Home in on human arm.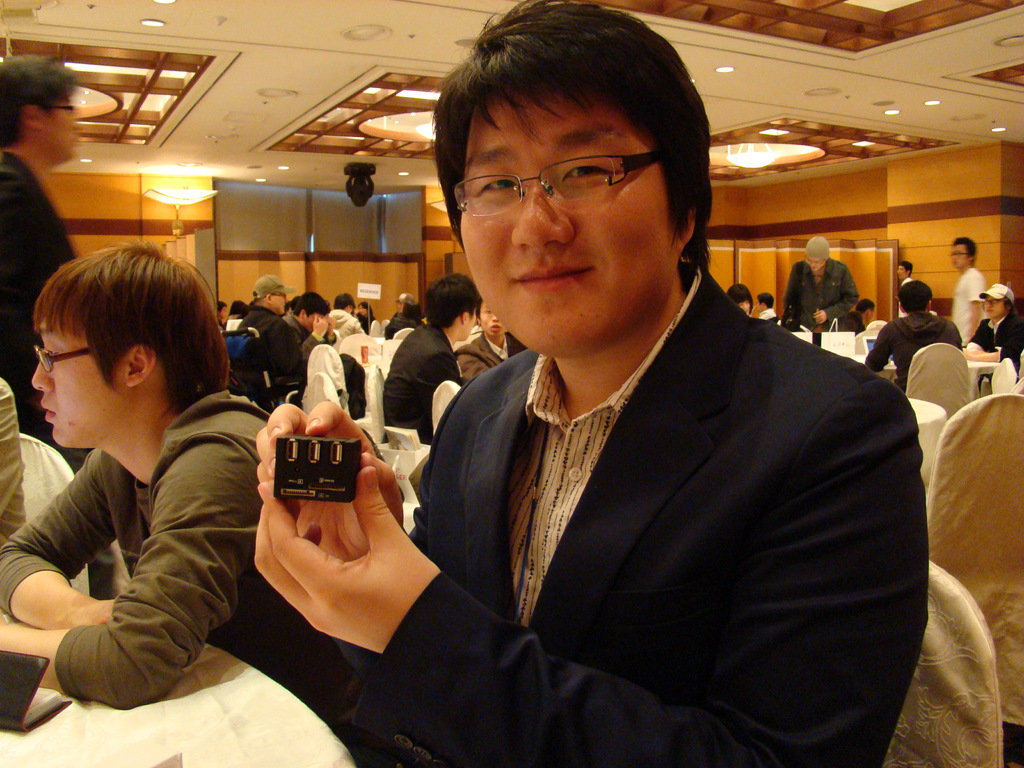
Homed in at x1=0 y1=447 x2=118 y2=628.
